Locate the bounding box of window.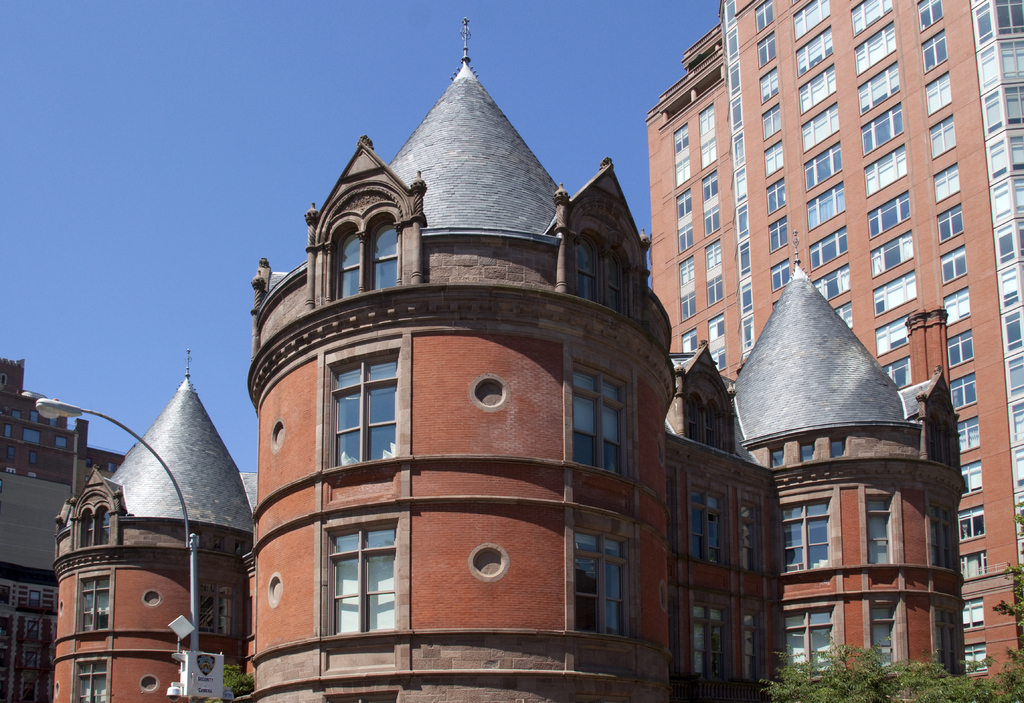
Bounding box: 324/352/397/469.
